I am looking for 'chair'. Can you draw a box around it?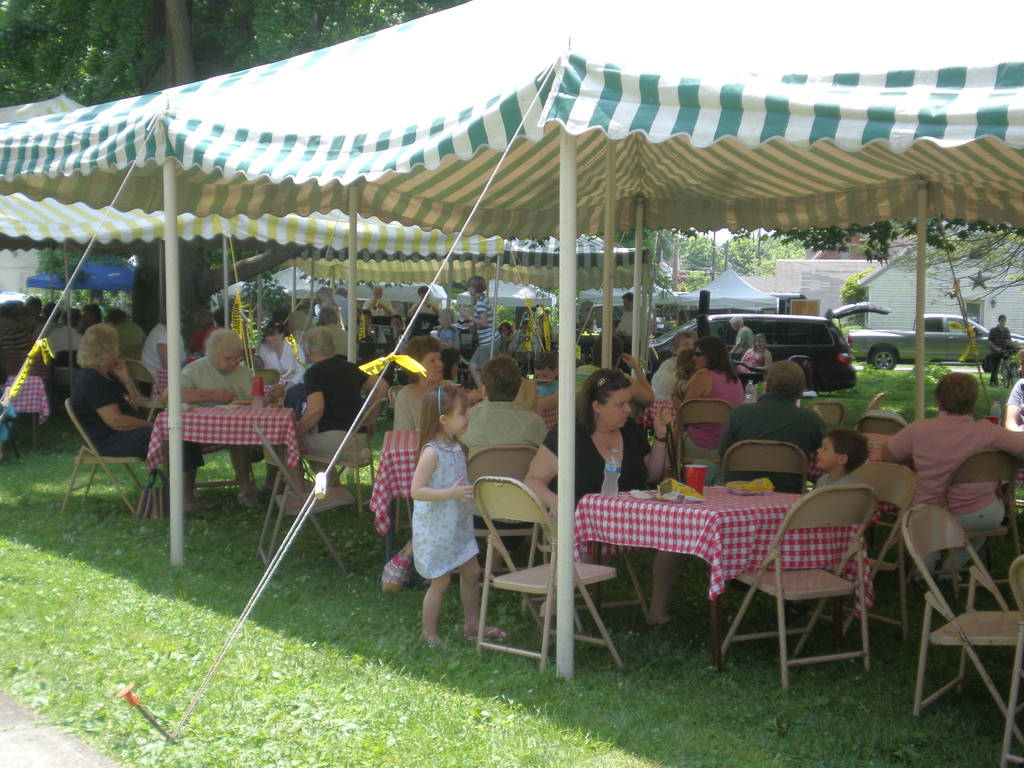
Sure, the bounding box is <bbox>468, 476, 629, 675</bbox>.
